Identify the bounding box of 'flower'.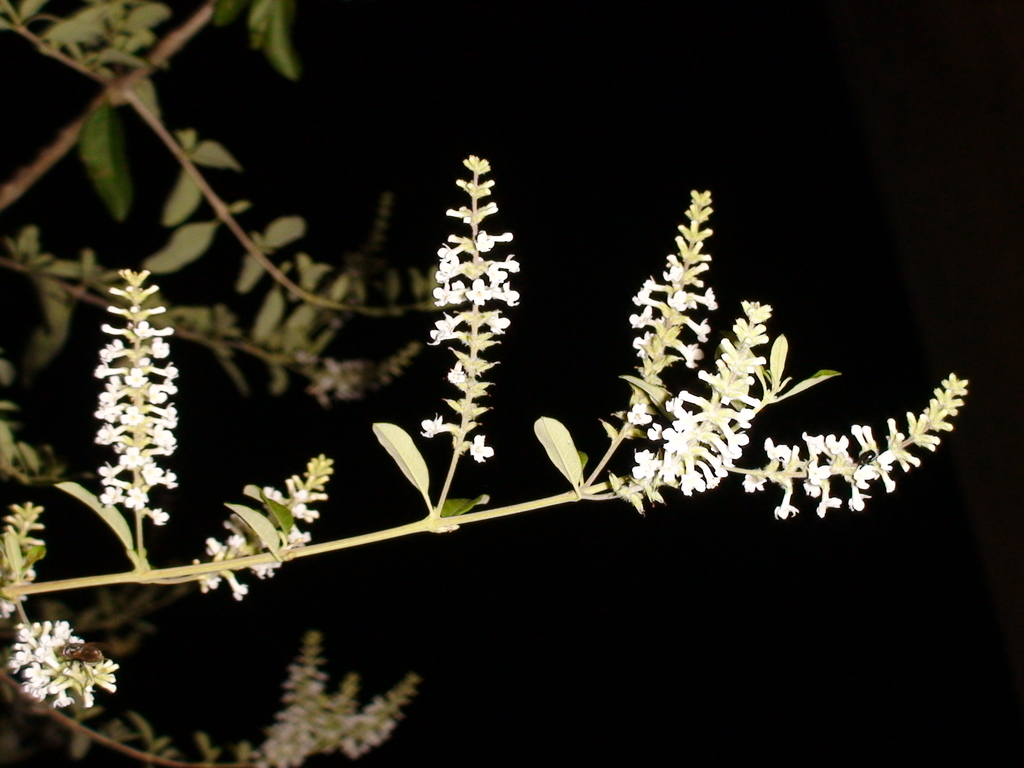
locate(468, 432, 492, 461).
